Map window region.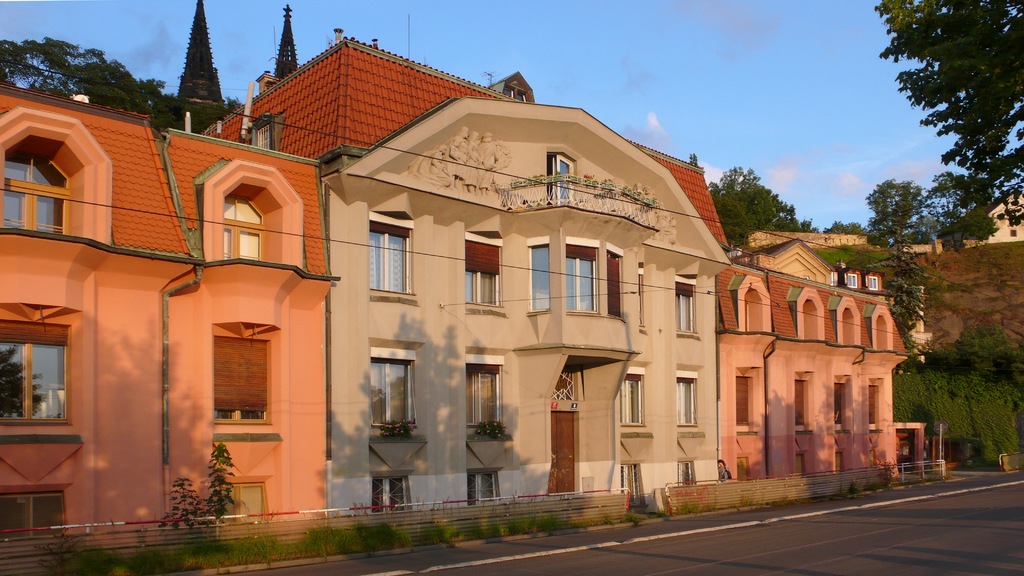
Mapped to x1=870, y1=452, x2=875, y2=465.
